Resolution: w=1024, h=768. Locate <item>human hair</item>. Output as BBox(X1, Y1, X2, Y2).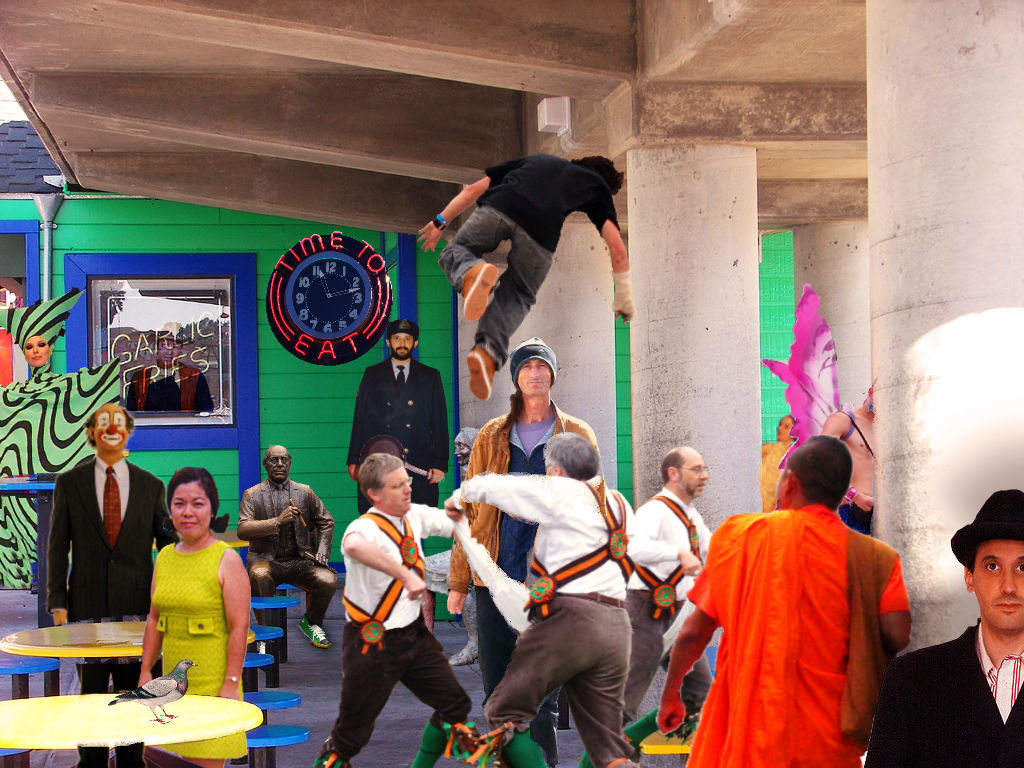
BBox(88, 408, 132, 443).
